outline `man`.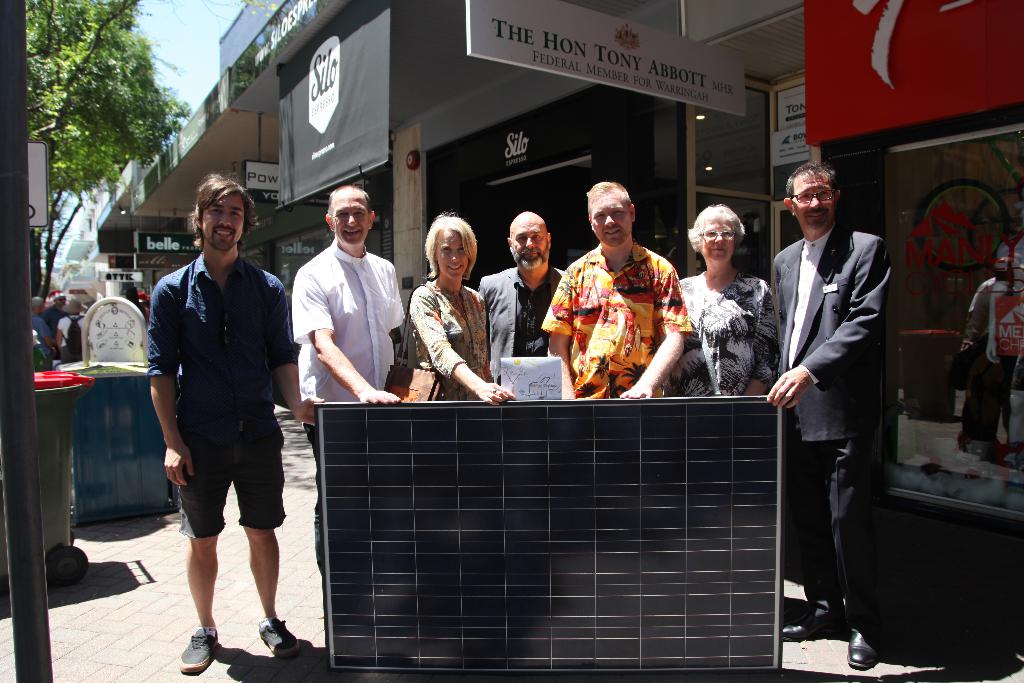
Outline: Rect(539, 181, 694, 400).
